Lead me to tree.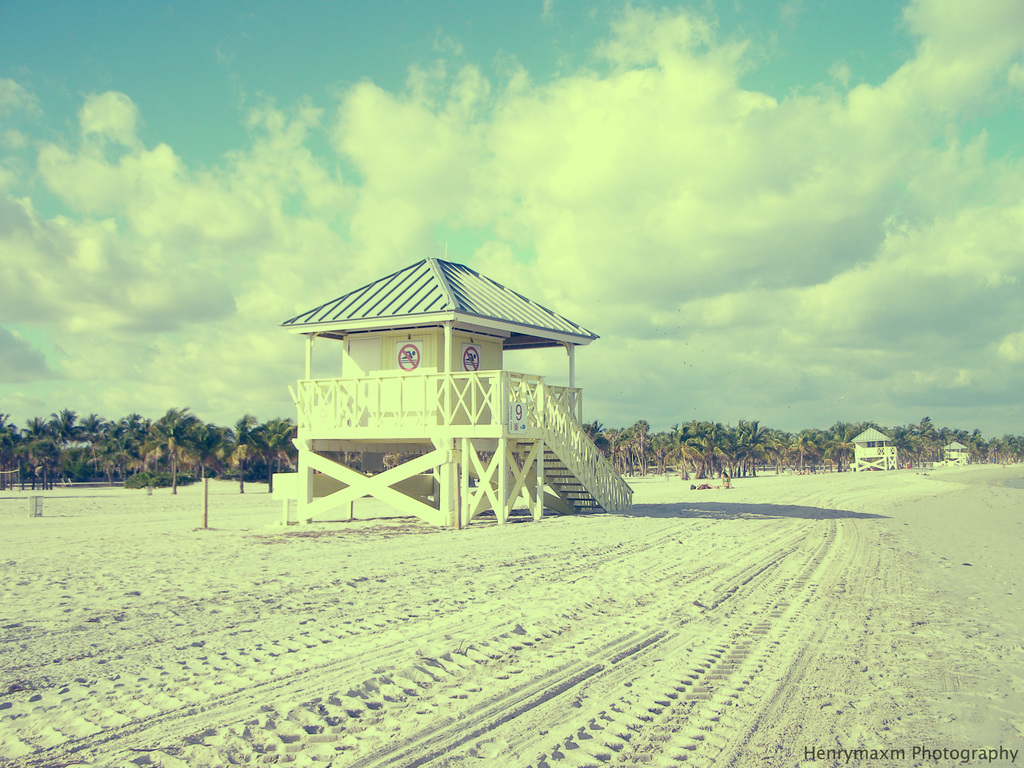
Lead to bbox=[914, 415, 934, 439].
